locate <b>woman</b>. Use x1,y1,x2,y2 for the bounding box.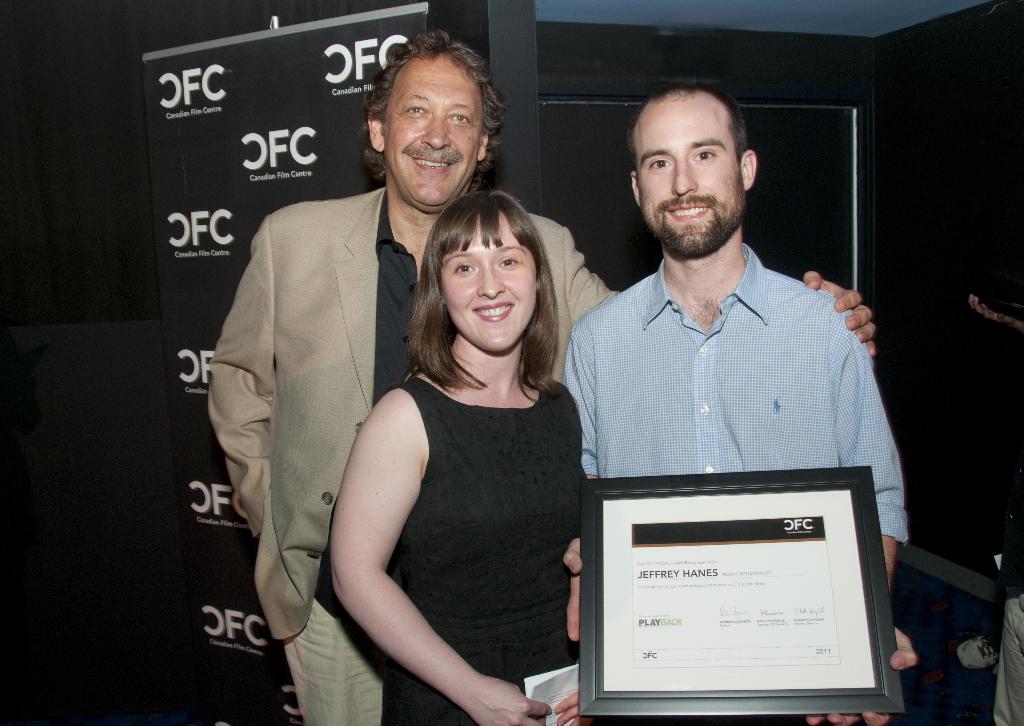
327,157,599,725.
